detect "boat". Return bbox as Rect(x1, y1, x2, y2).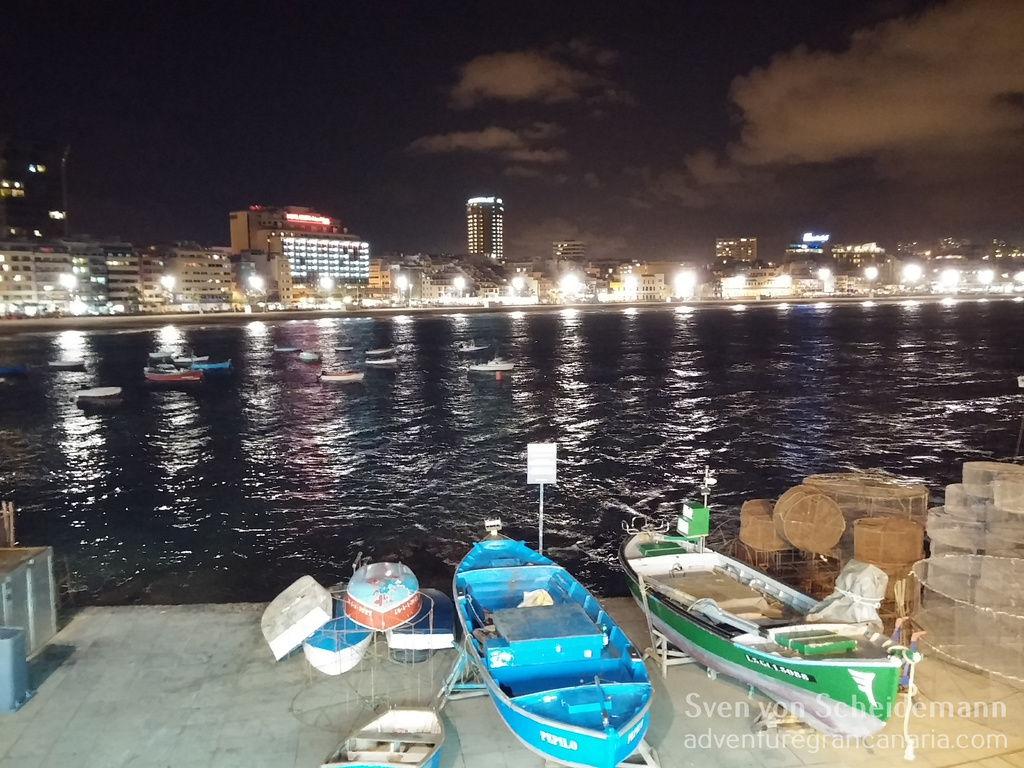
Rect(364, 357, 396, 364).
